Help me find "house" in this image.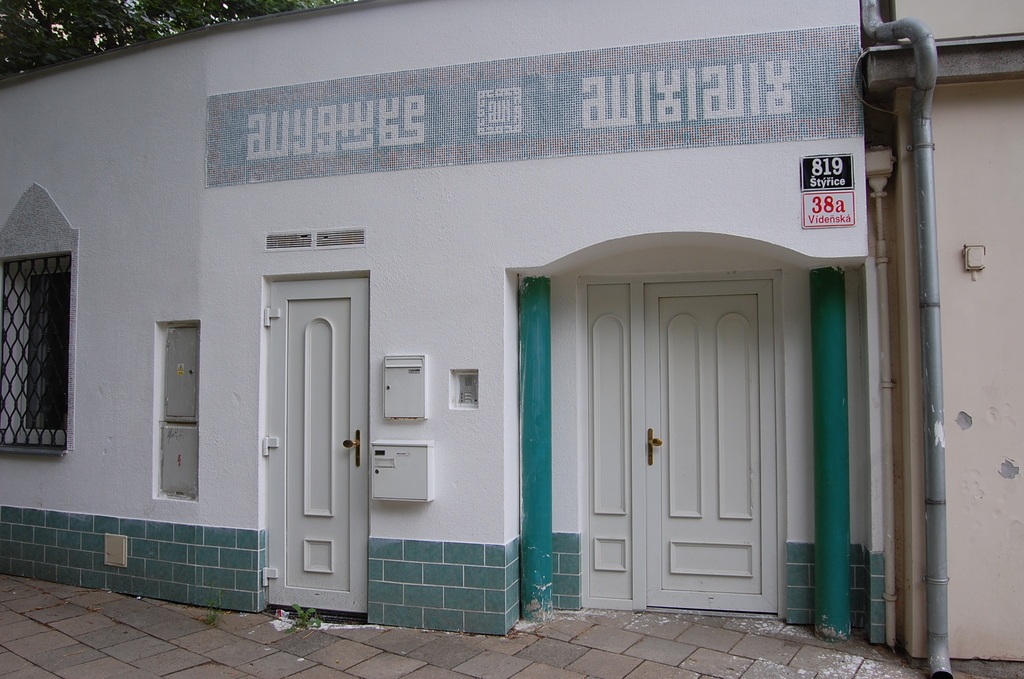
Found it: <region>33, 6, 974, 655</region>.
